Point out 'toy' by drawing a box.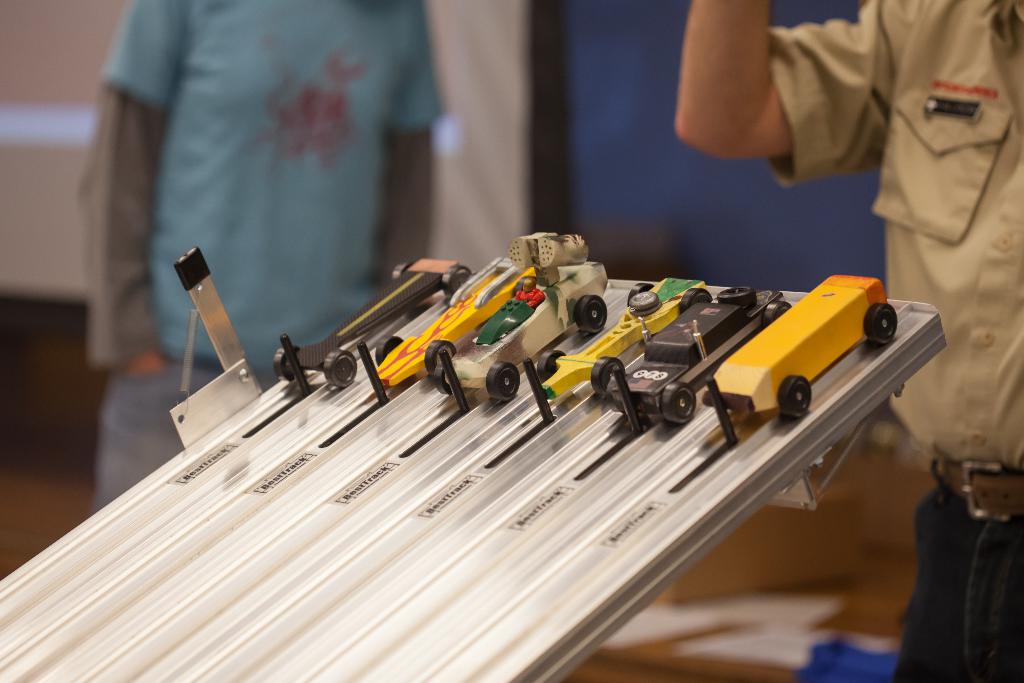
(x1=271, y1=261, x2=470, y2=388).
